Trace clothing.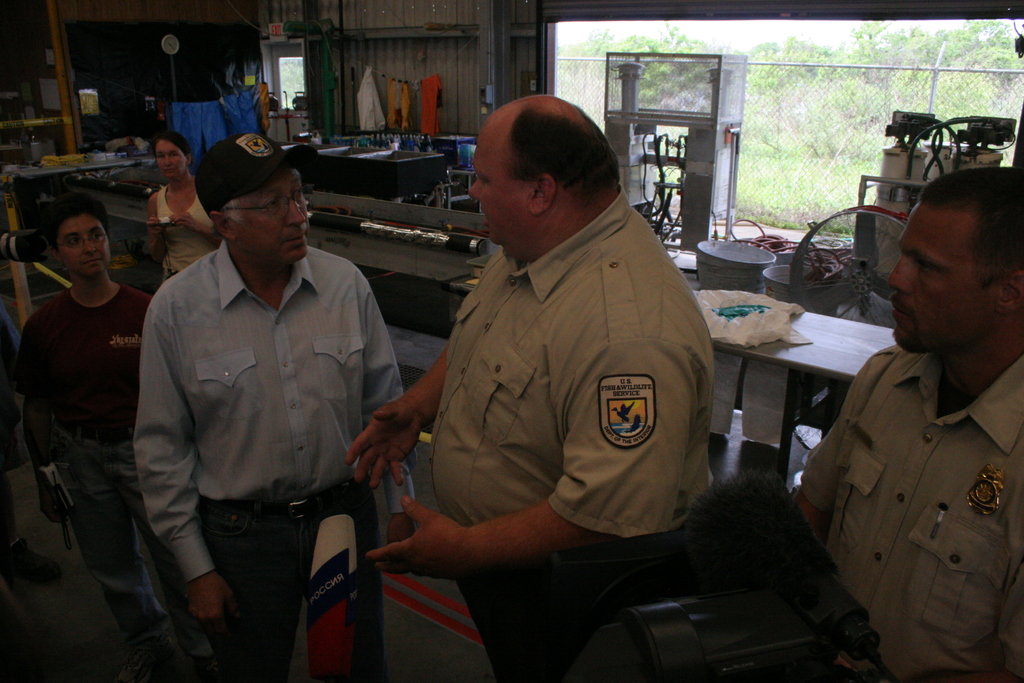
Traced to <box>424,182,714,682</box>.
